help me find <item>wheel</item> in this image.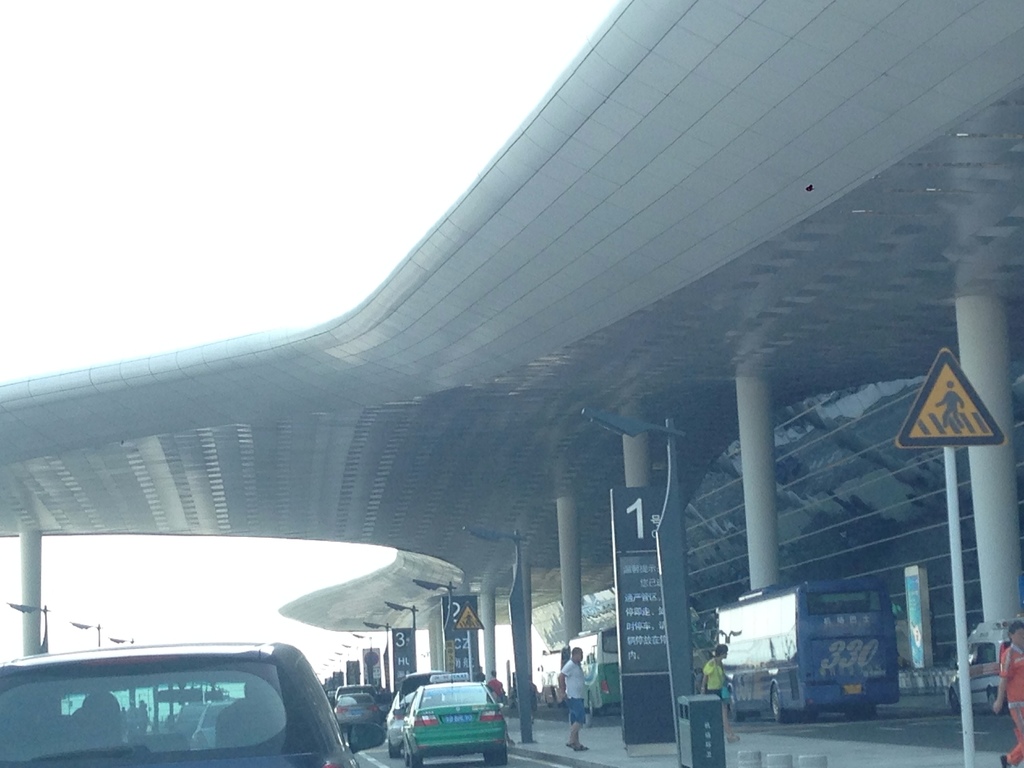
Found it: <bbox>484, 744, 507, 765</bbox>.
